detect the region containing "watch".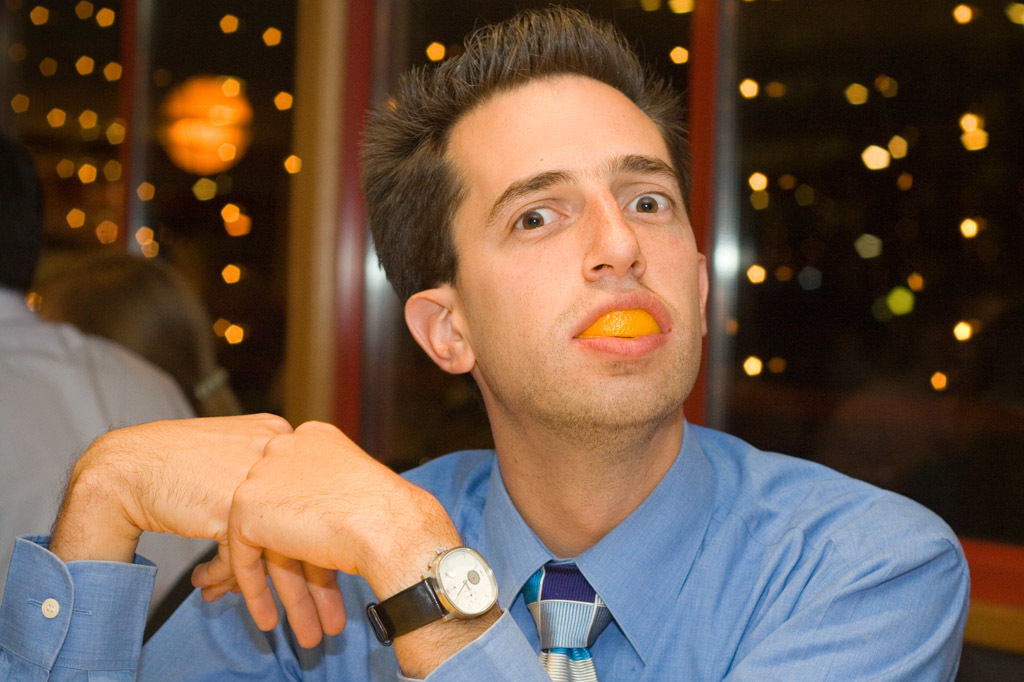
x1=368, y1=543, x2=501, y2=649.
